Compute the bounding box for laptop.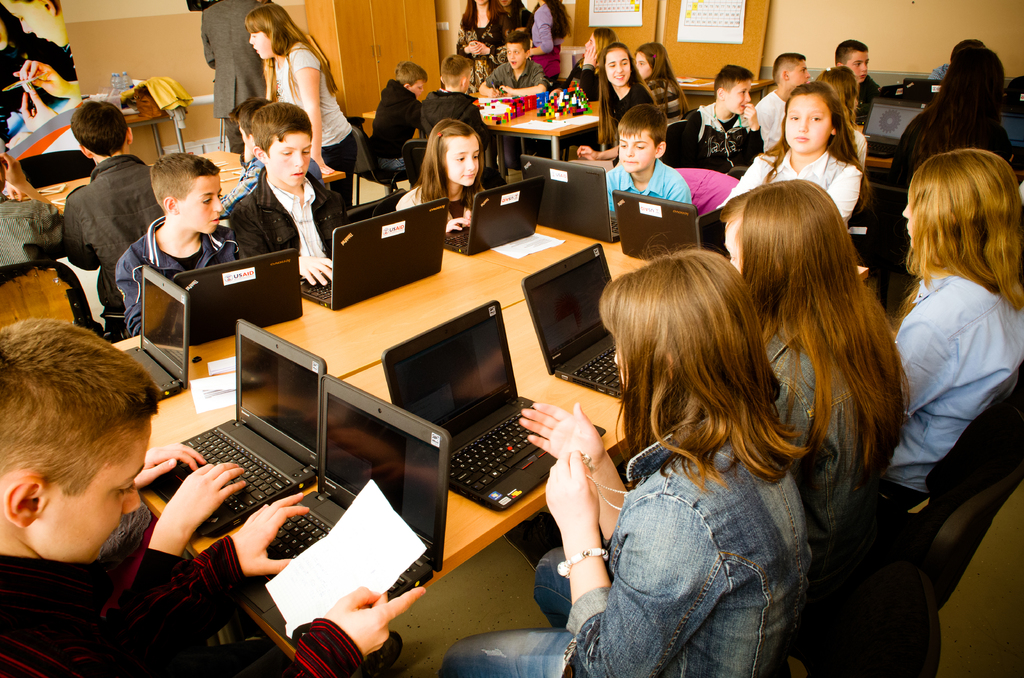
bbox(523, 244, 621, 398).
